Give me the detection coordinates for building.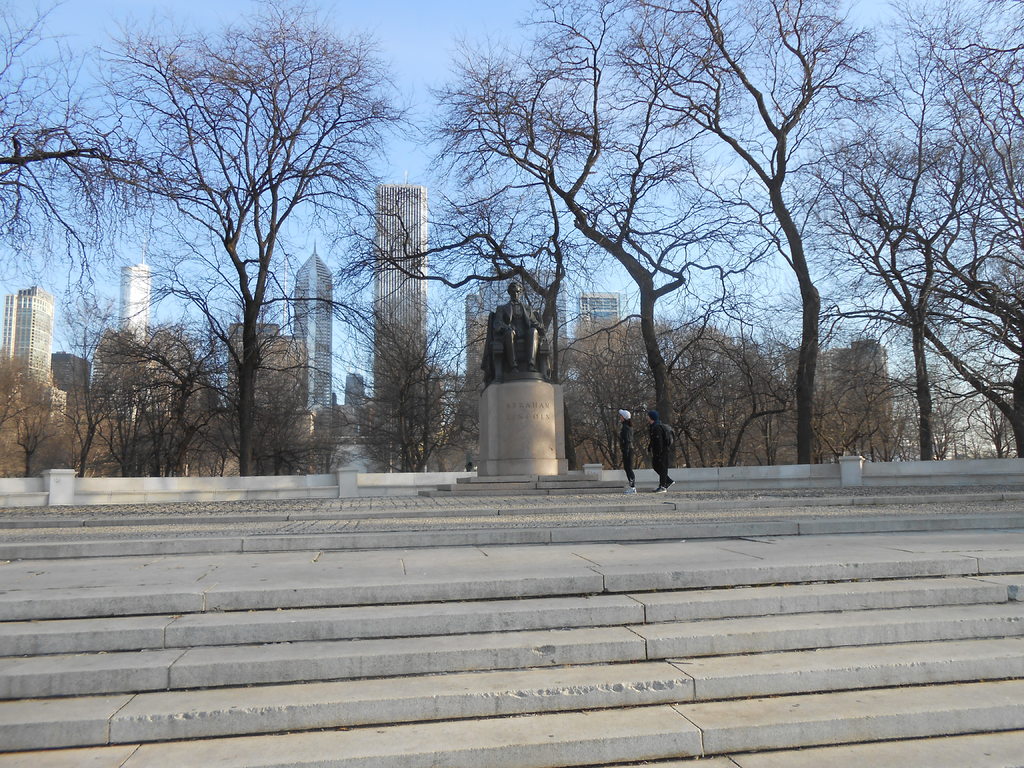
572 289 622 424.
